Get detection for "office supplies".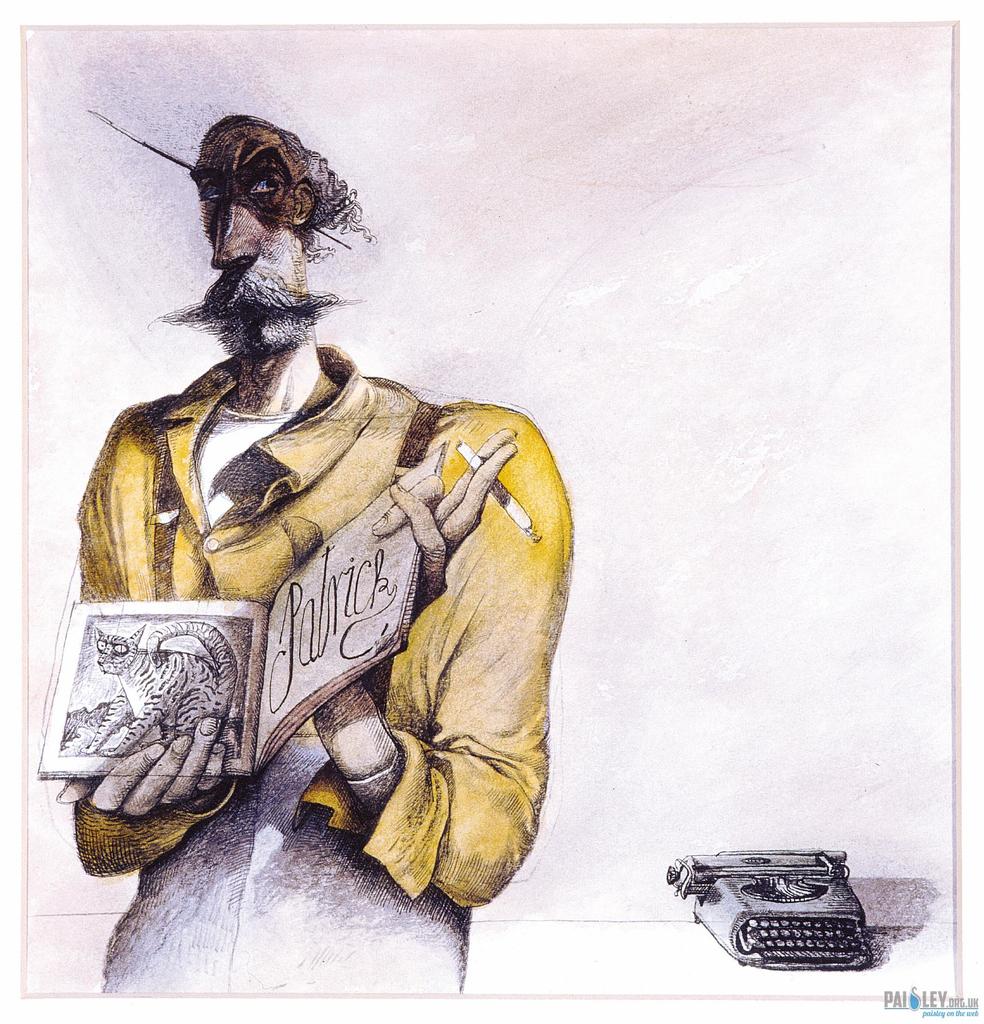
Detection: BBox(31, 467, 428, 767).
